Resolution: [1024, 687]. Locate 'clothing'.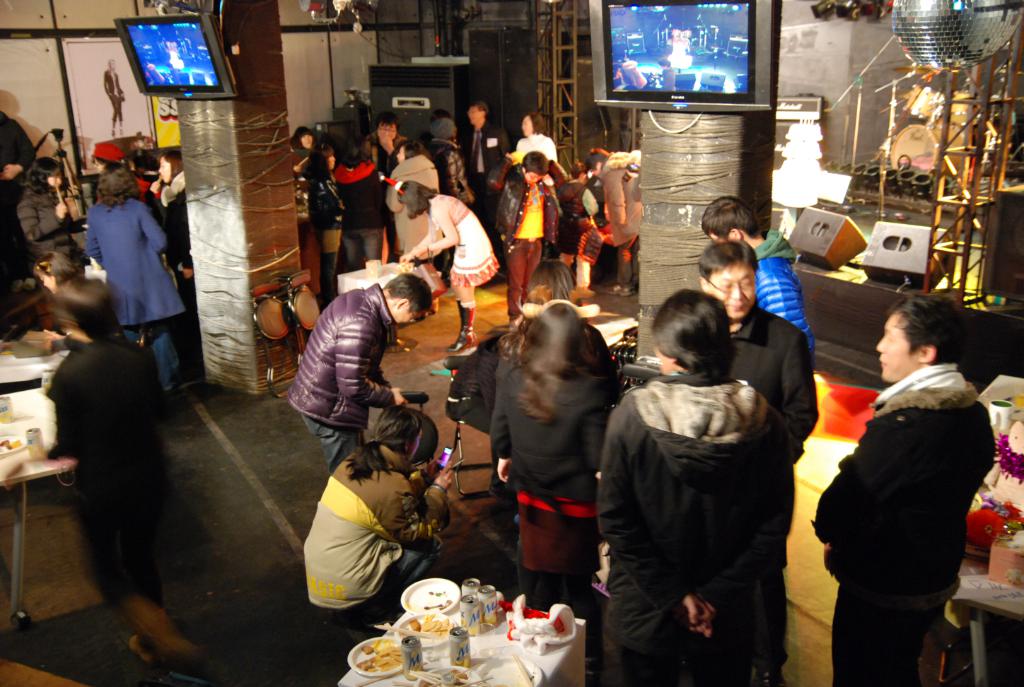
box=[297, 435, 456, 613].
